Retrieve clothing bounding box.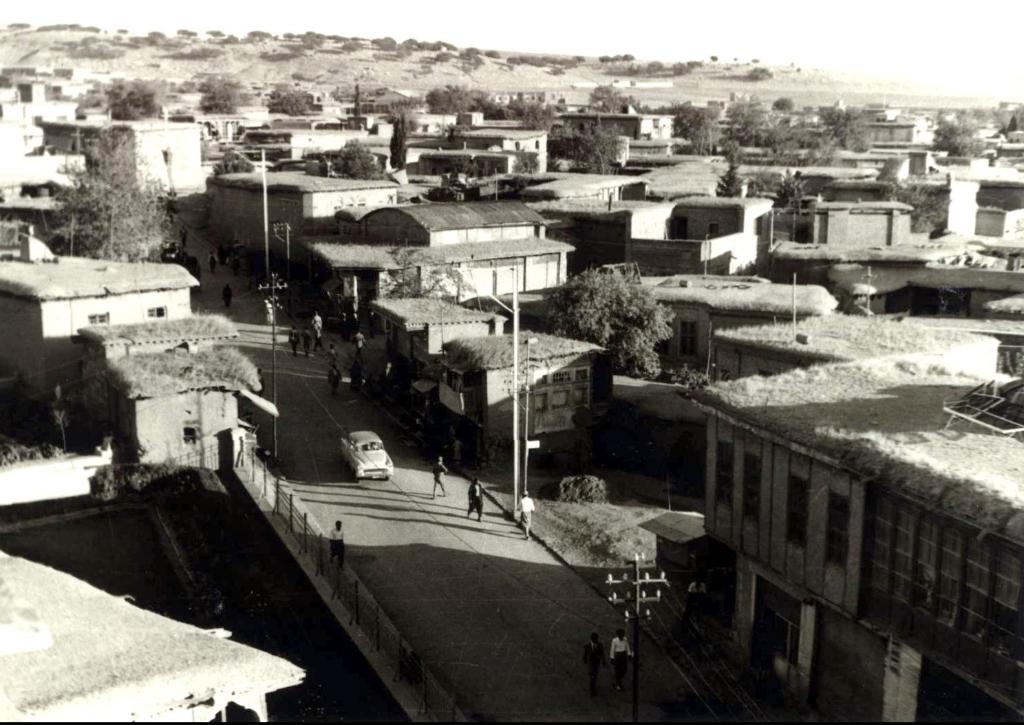
Bounding box: [611, 636, 628, 683].
